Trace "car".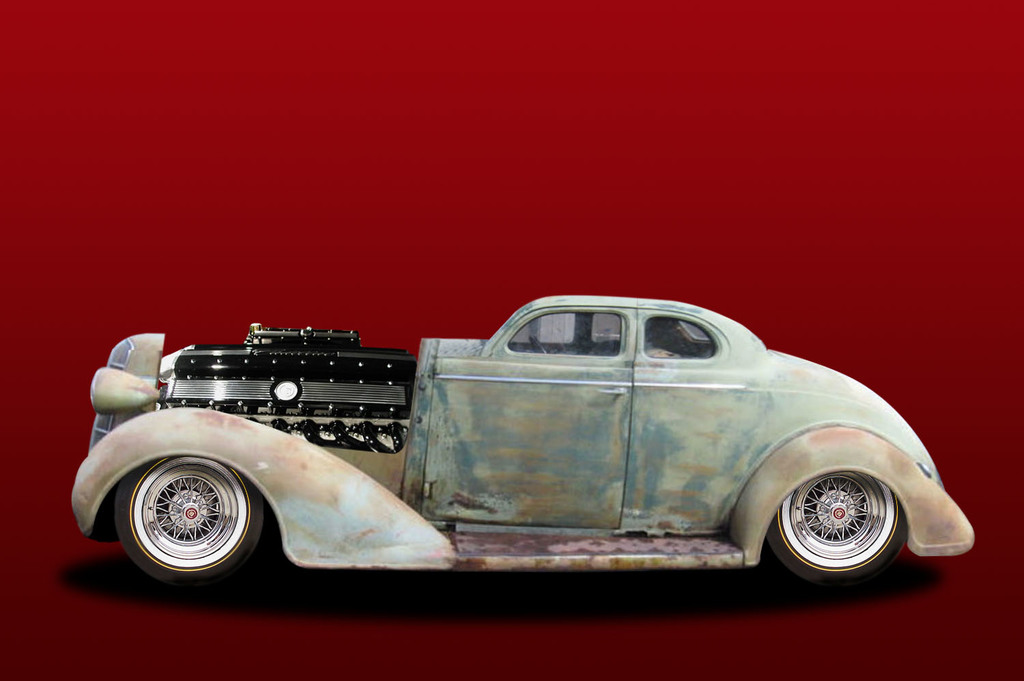
Traced to l=68, t=293, r=974, b=592.
